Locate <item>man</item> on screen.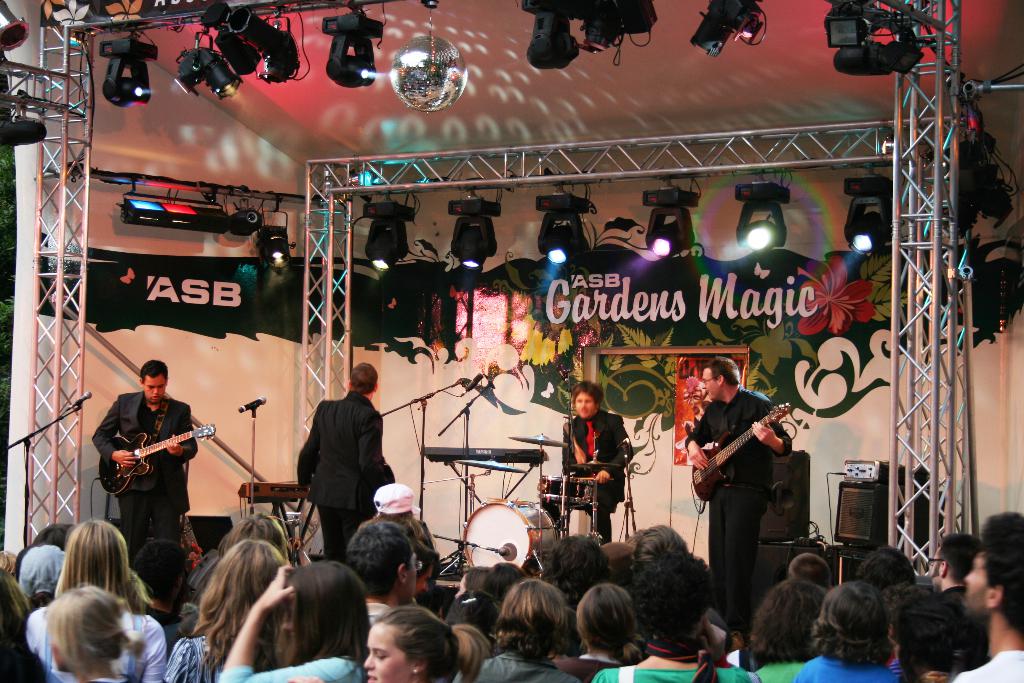
On screen at (left=548, top=378, right=631, bottom=506).
